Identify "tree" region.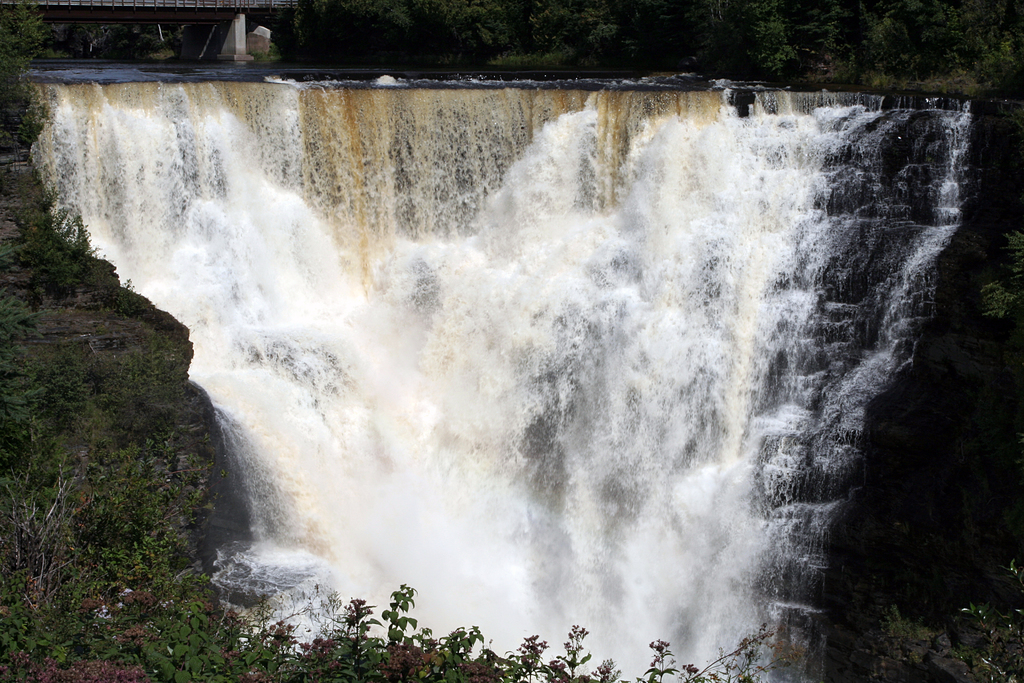
Region: (0, 393, 186, 670).
